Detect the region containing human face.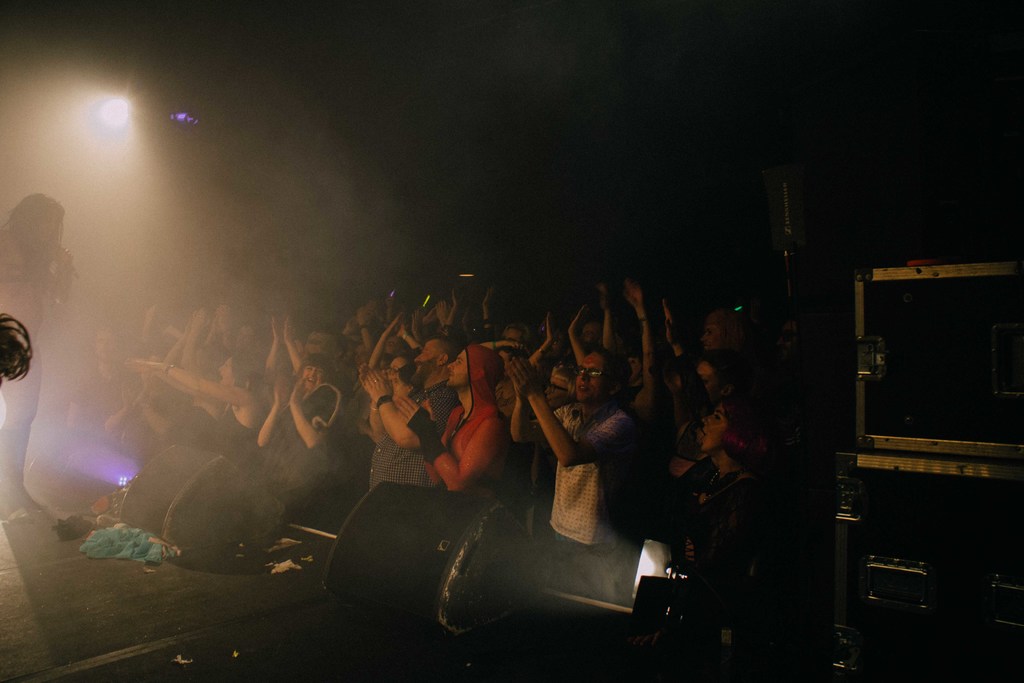
412,341,440,381.
